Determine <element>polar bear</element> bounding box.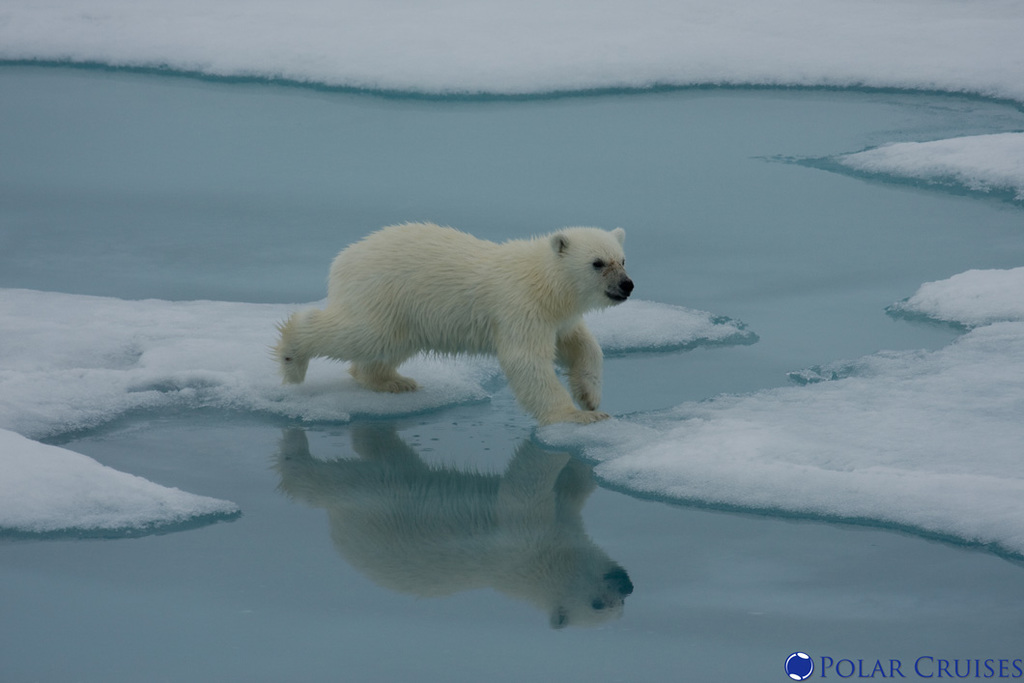
Determined: <box>271,225,636,417</box>.
